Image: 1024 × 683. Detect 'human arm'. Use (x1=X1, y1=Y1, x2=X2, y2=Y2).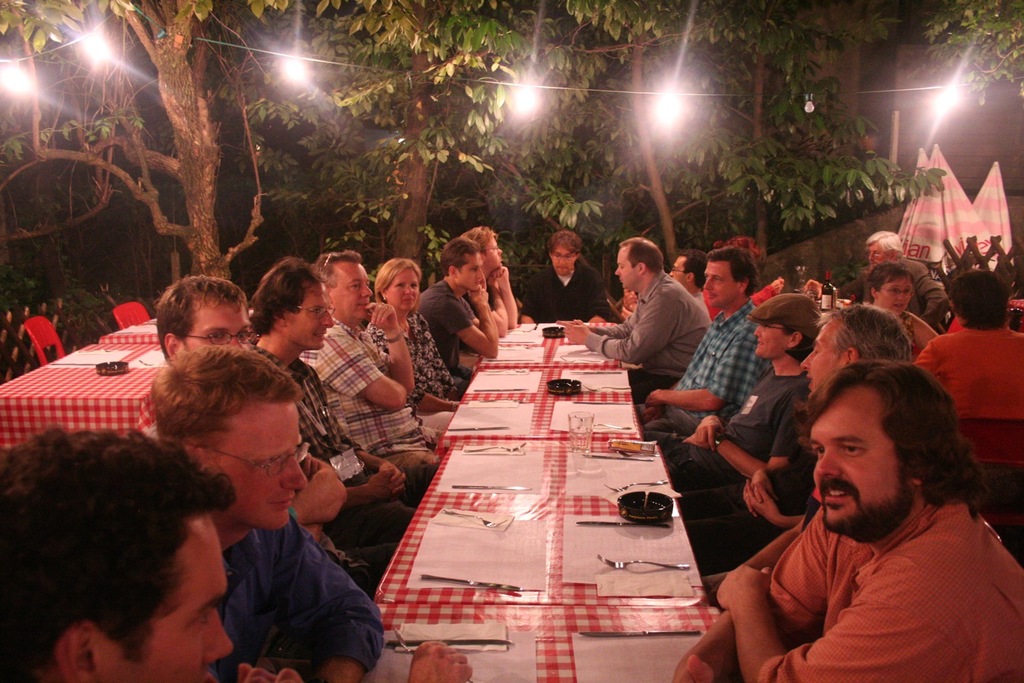
(x1=669, y1=382, x2=814, y2=480).
